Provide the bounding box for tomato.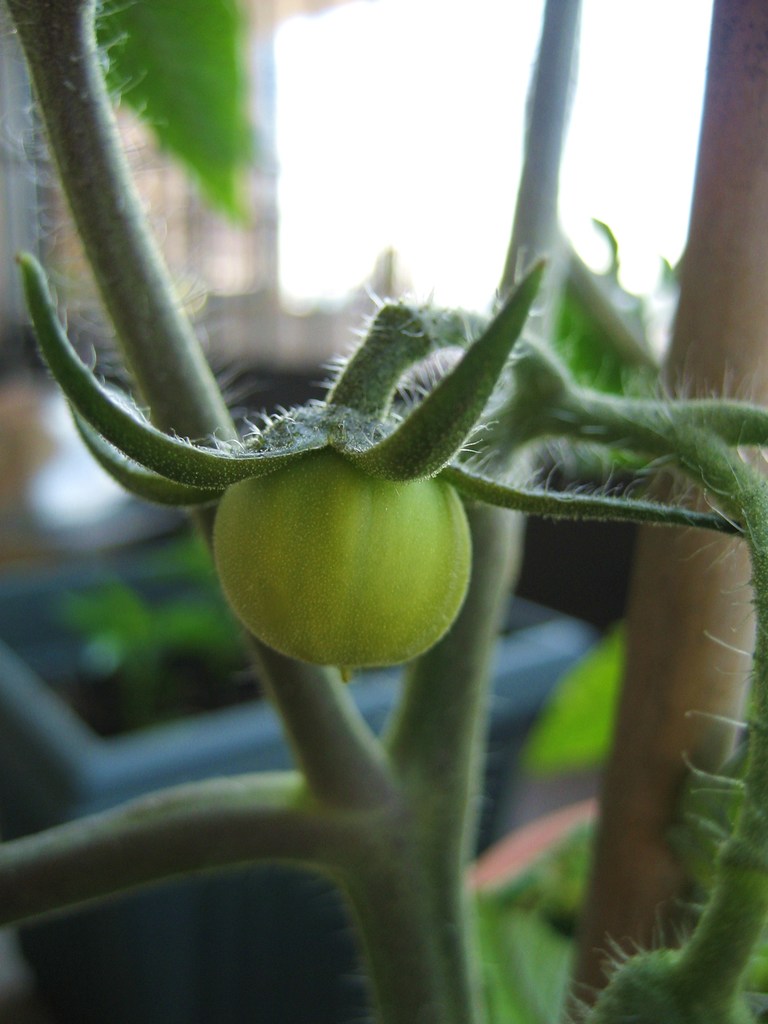
box=[14, 252, 767, 679].
